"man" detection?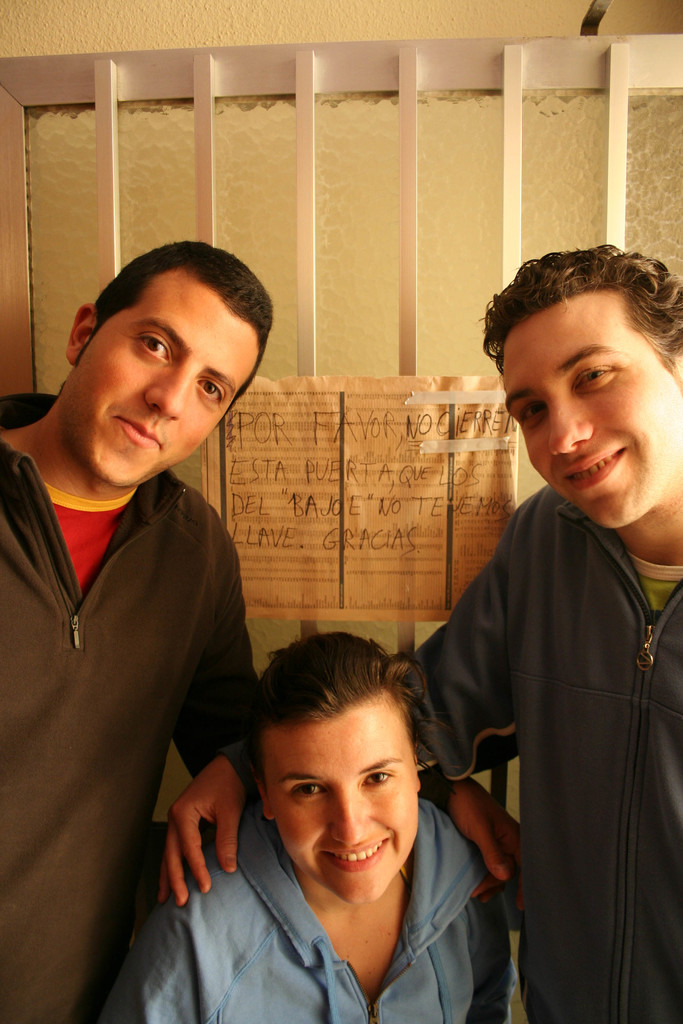
region(163, 233, 682, 1023)
